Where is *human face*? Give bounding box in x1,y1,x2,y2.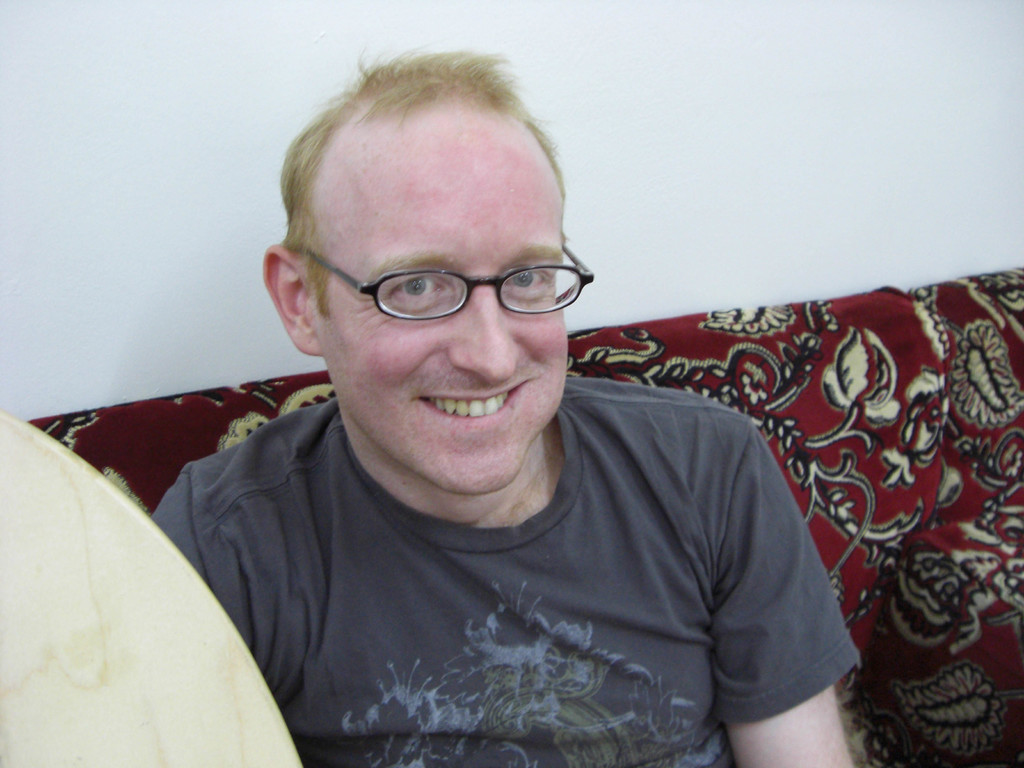
317,143,567,495.
